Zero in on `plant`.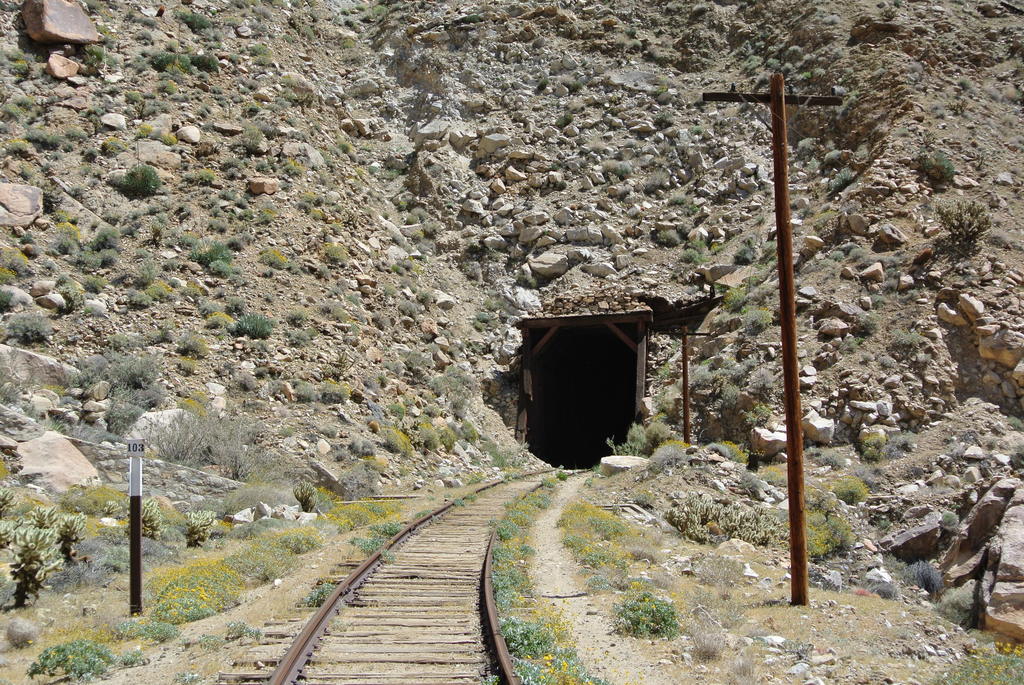
Zeroed in: bbox=[711, 282, 728, 293].
